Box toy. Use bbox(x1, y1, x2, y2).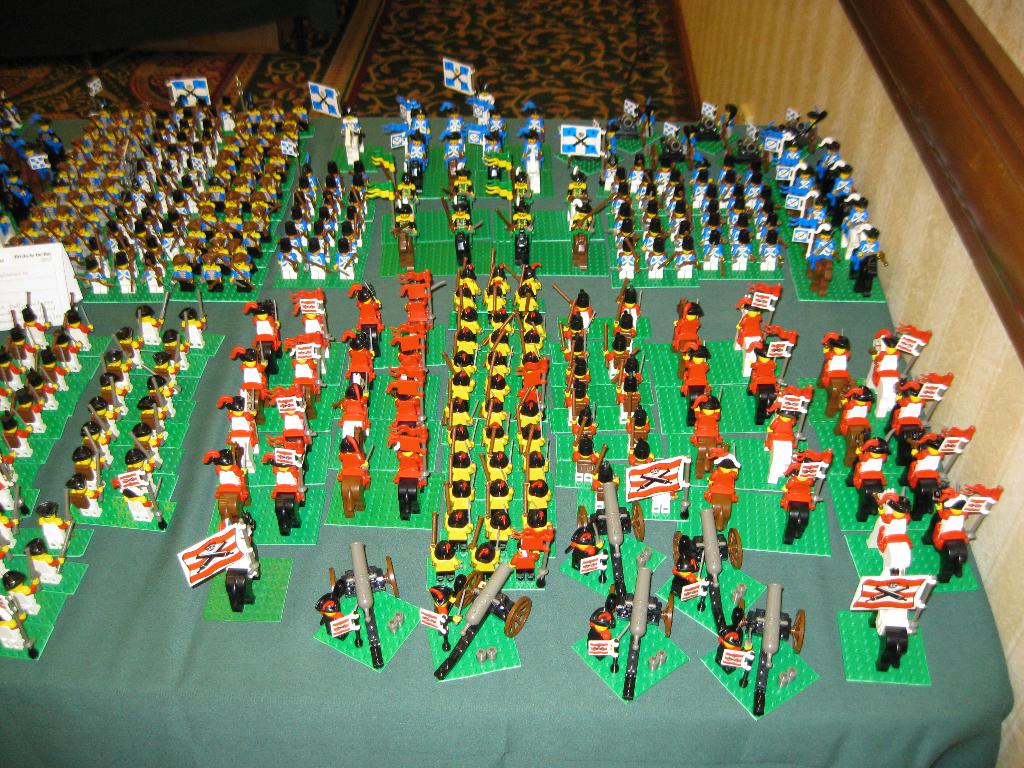
bbox(166, 236, 179, 259).
